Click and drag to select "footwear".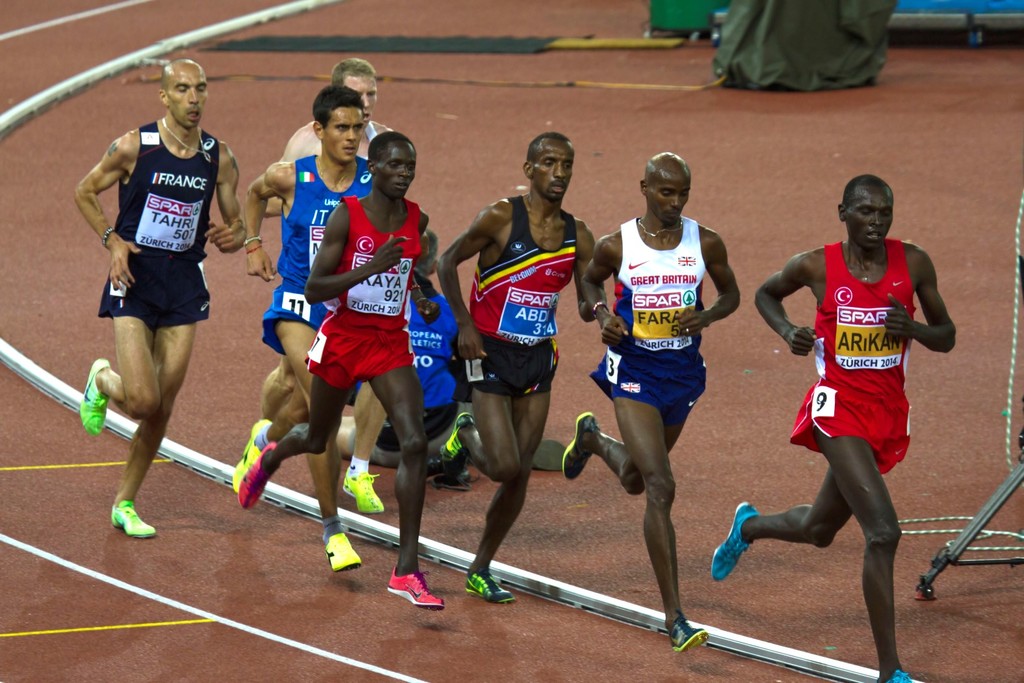
Selection: 234,440,262,492.
